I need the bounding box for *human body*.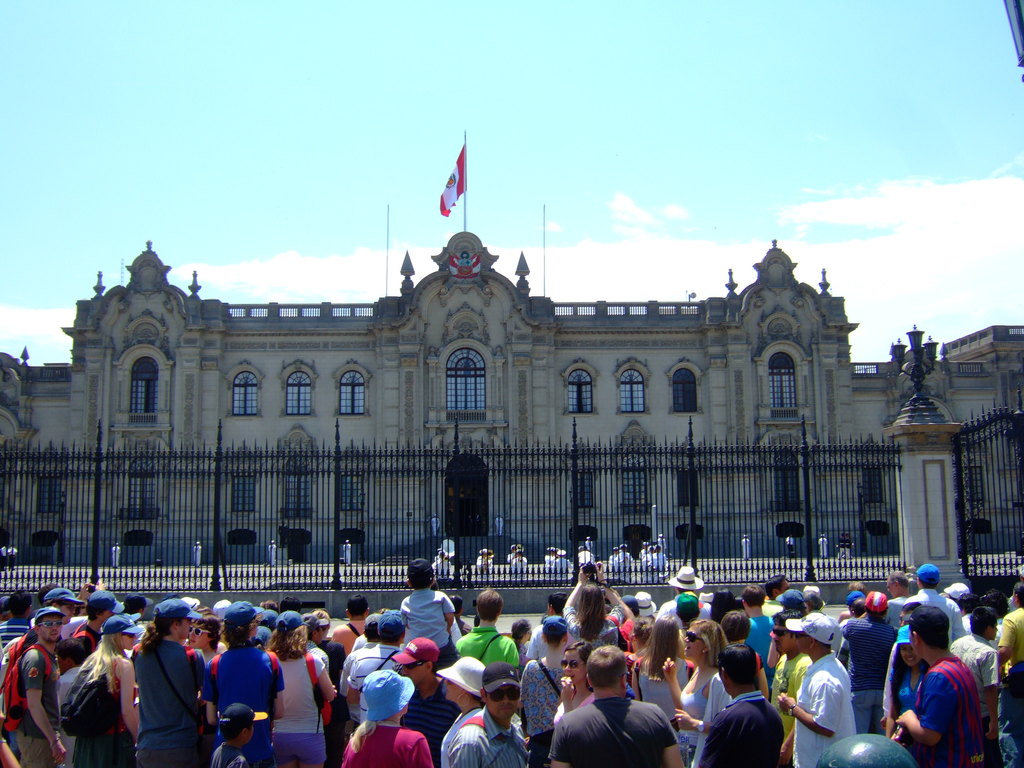
Here it is: 329:593:371:662.
